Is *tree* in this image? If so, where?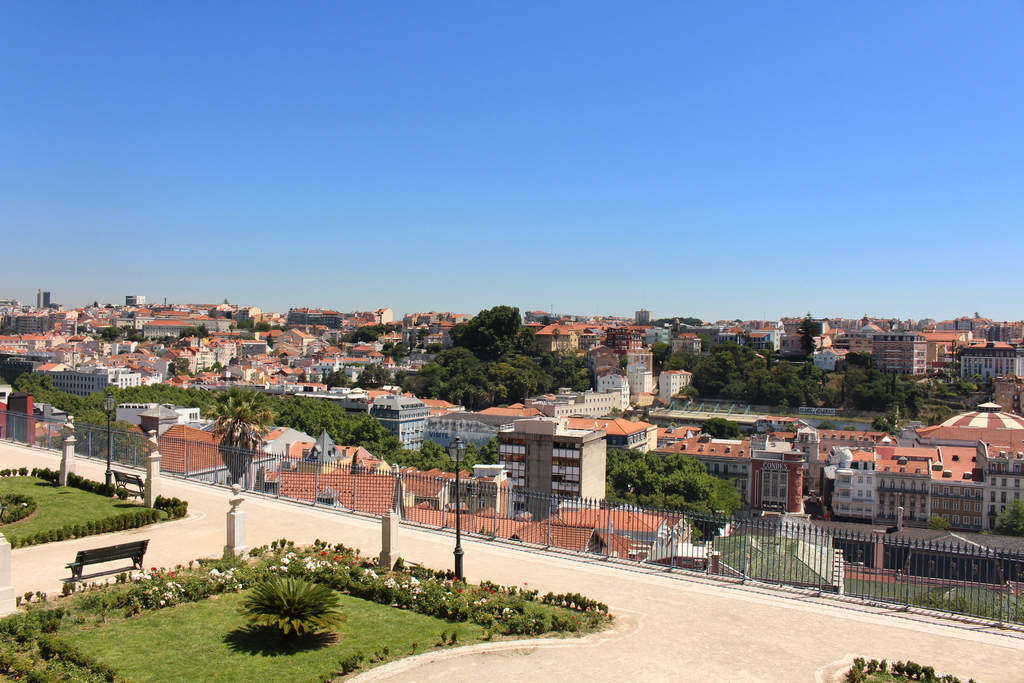
Yes, at locate(344, 319, 392, 344).
